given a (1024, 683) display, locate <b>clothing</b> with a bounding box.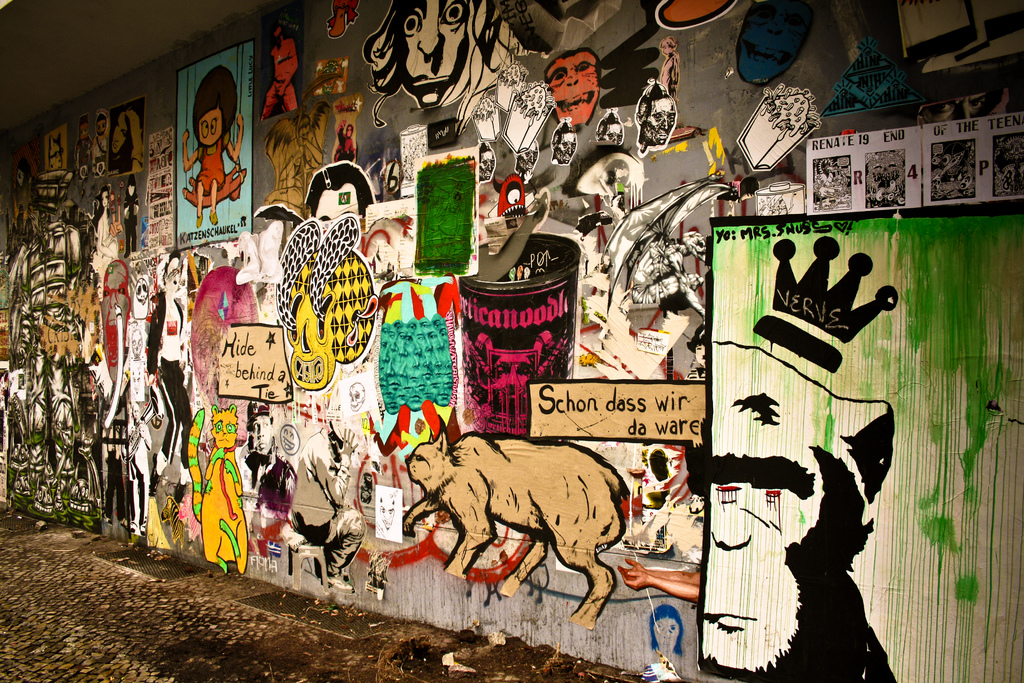
Located: l=148, t=290, r=190, b=466.
